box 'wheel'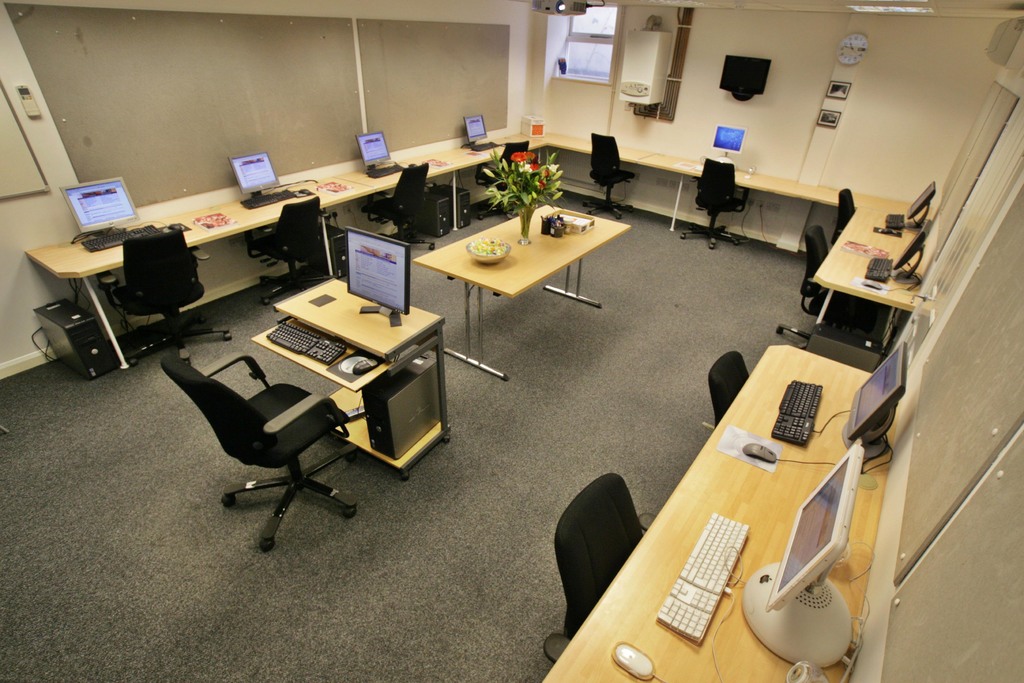
[731, 242, 739, 245]
